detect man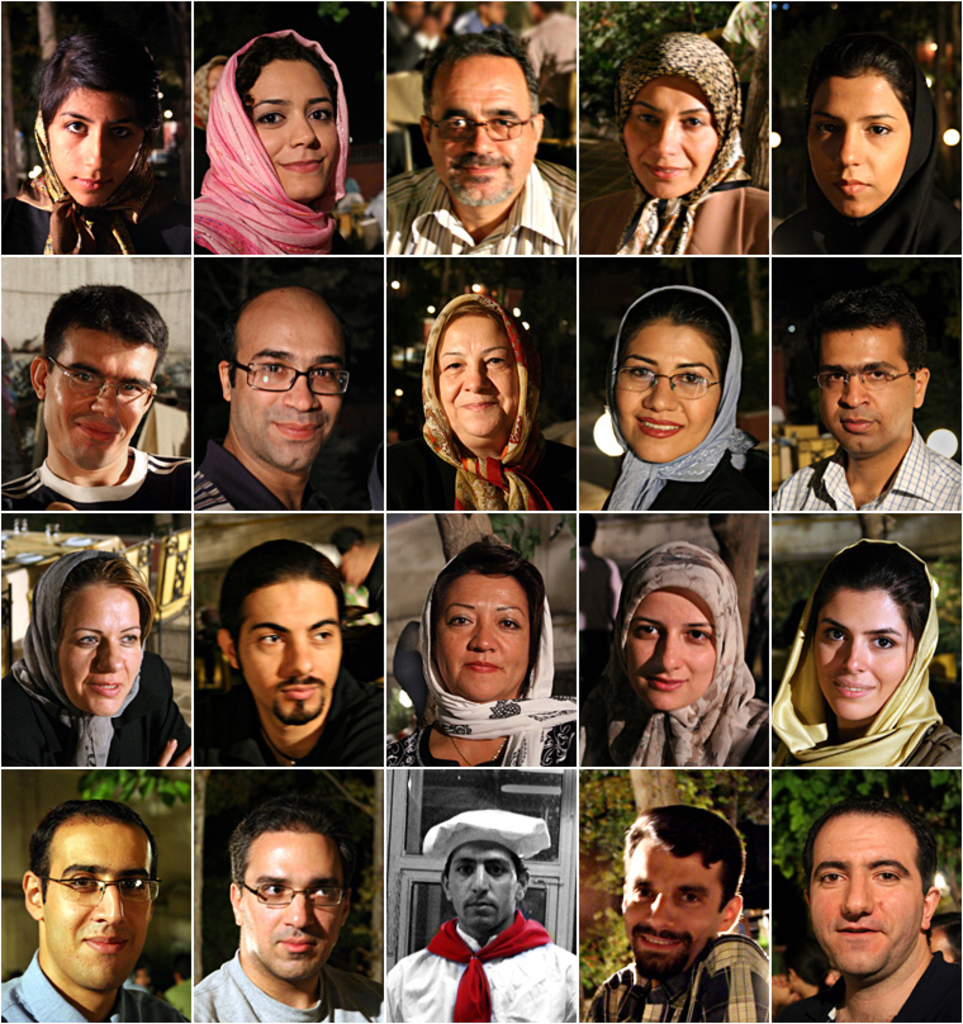
box(774, 802, 960, 1023)
